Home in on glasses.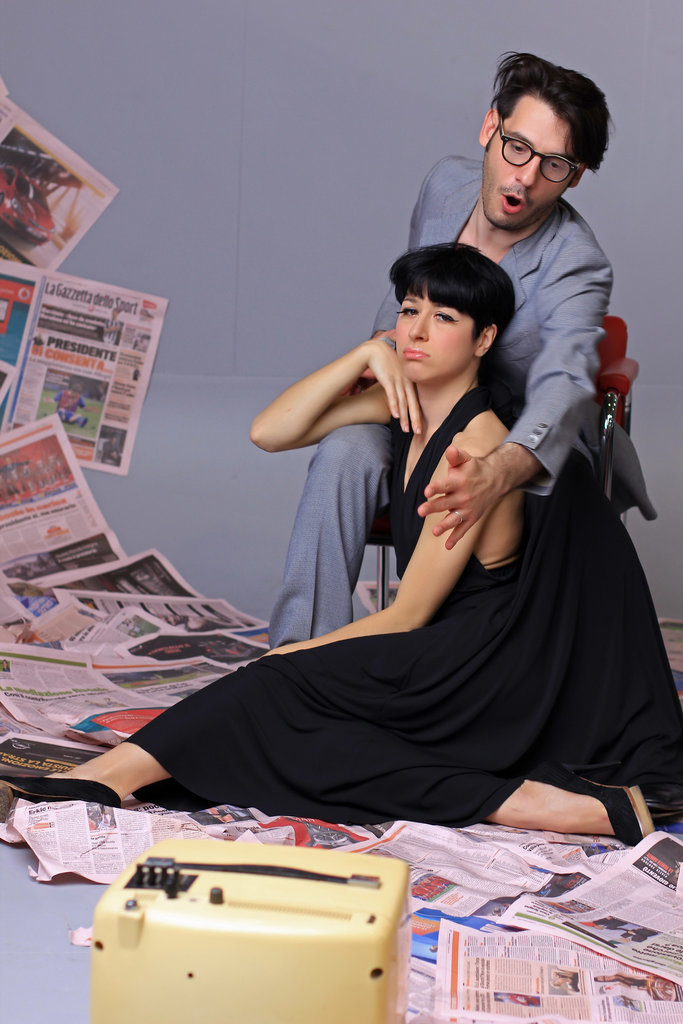
Homed in at 495:95:577:179.
